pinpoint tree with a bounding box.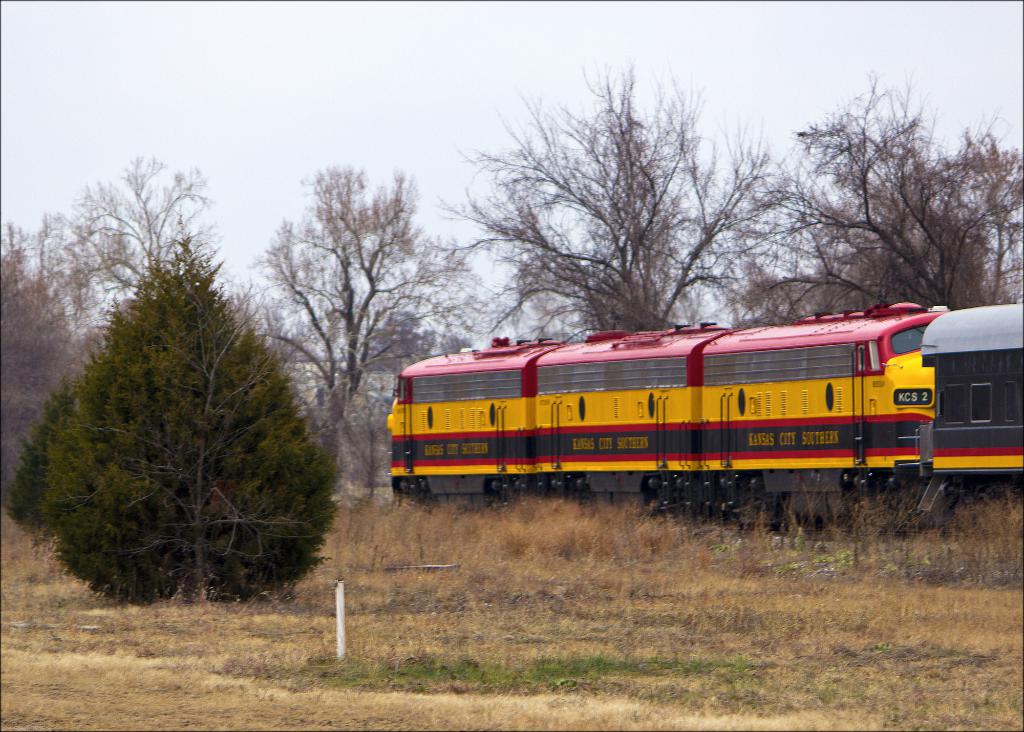
<bbox>700, 57, 1023, 330</bbox>.
